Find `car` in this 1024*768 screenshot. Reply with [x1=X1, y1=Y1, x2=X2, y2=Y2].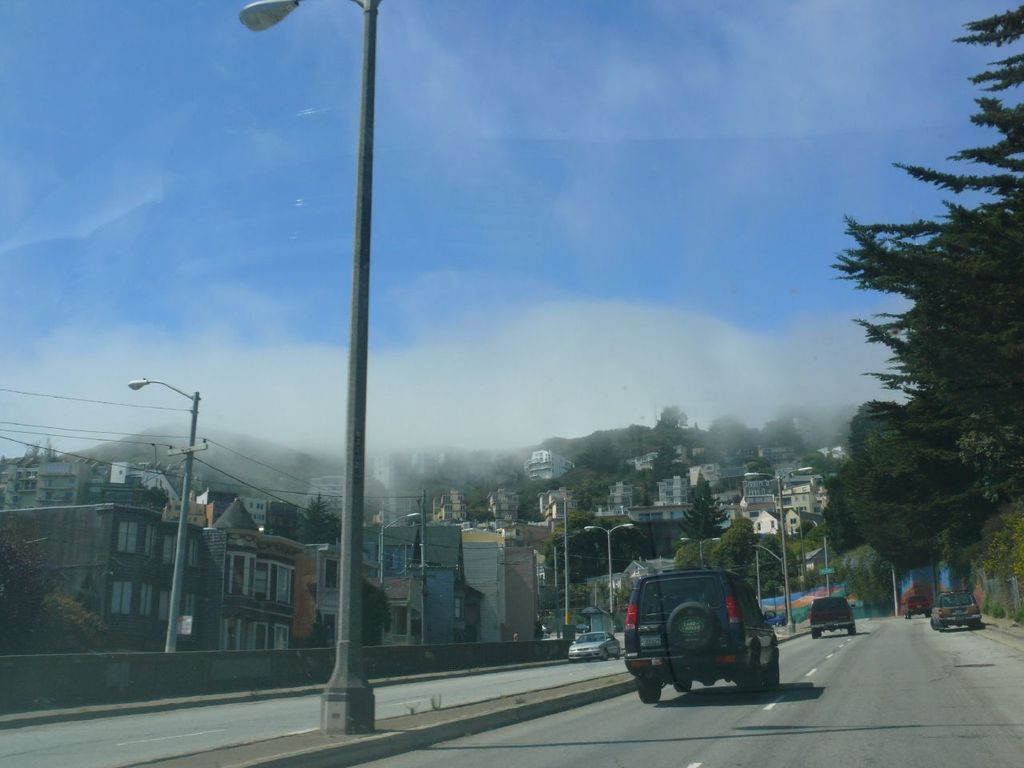
[x1=929, y1=587, x2=978, y2=630].
